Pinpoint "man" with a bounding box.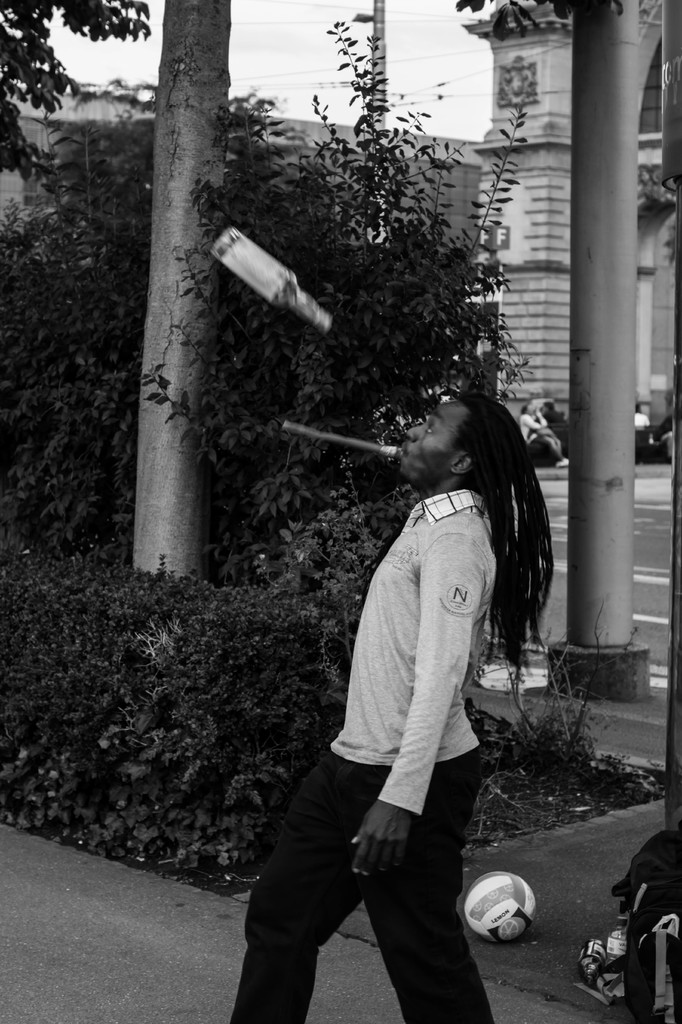
{"x1": 633, "y1": 404, "x2": 653, "y2": 431}.
